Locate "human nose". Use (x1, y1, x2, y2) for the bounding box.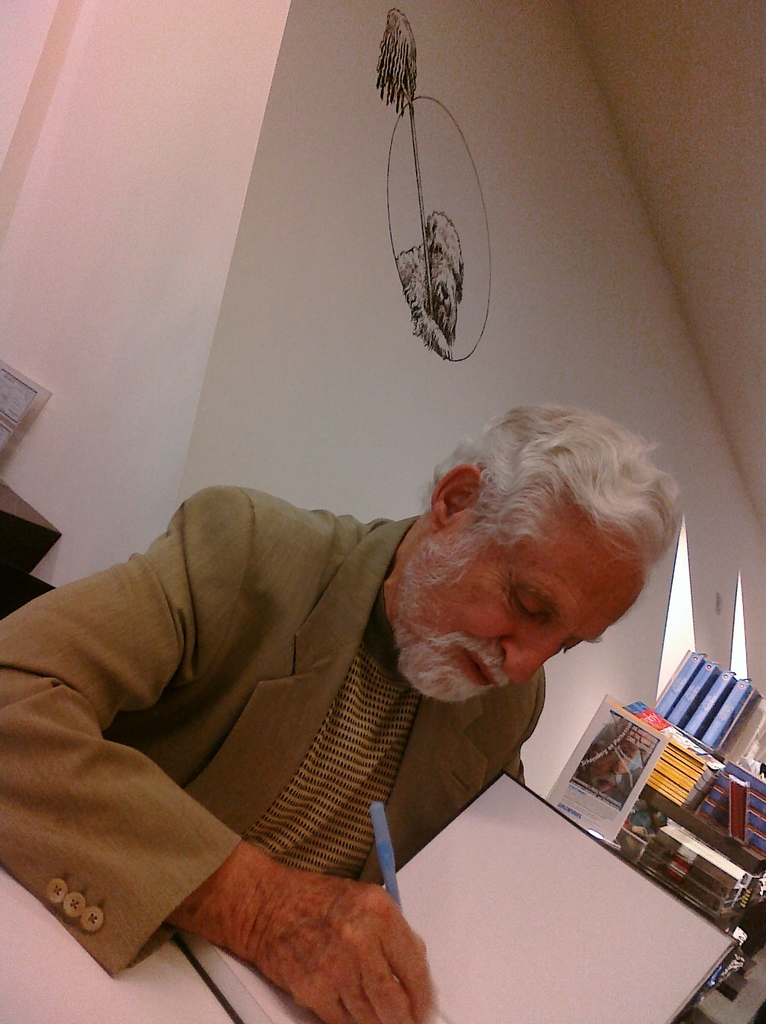
(501, 631, 558, 680).
